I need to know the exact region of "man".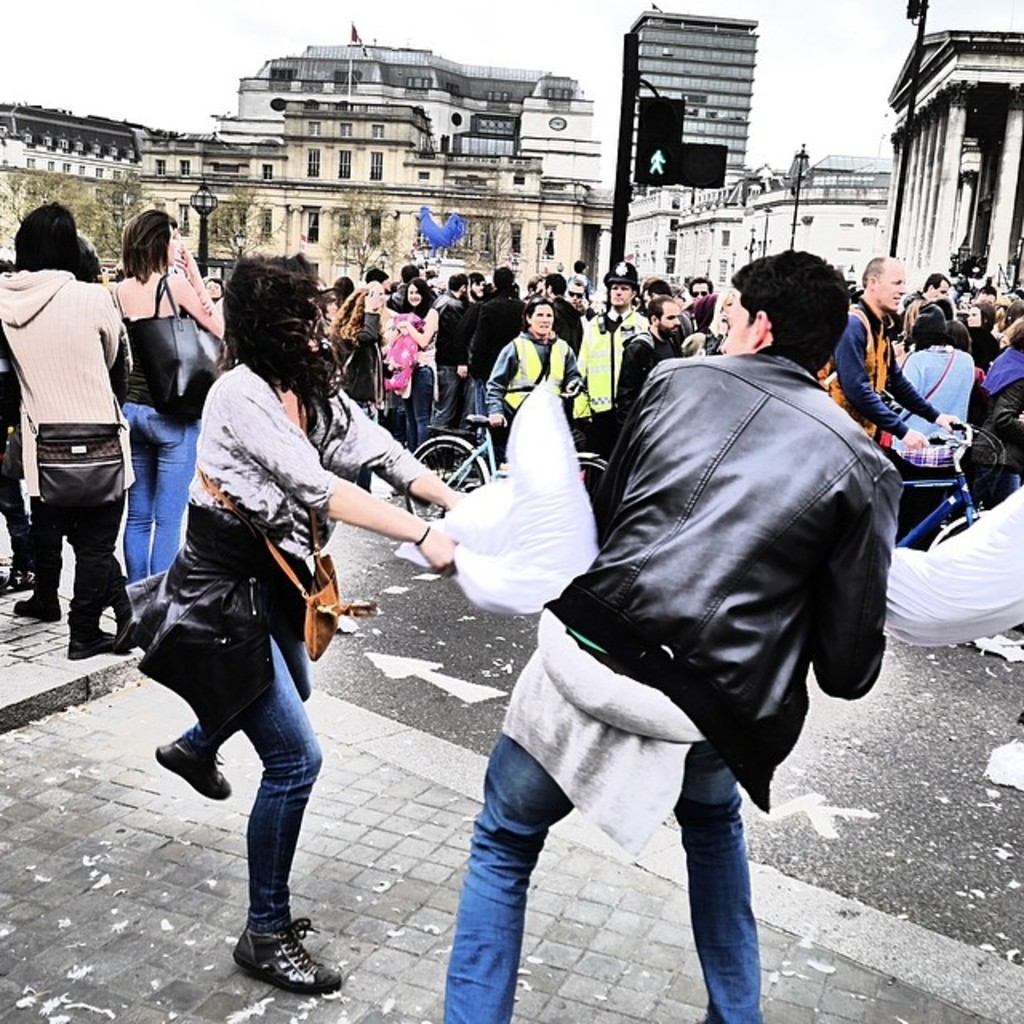
Region: locate(902, 269, 950, 333).
